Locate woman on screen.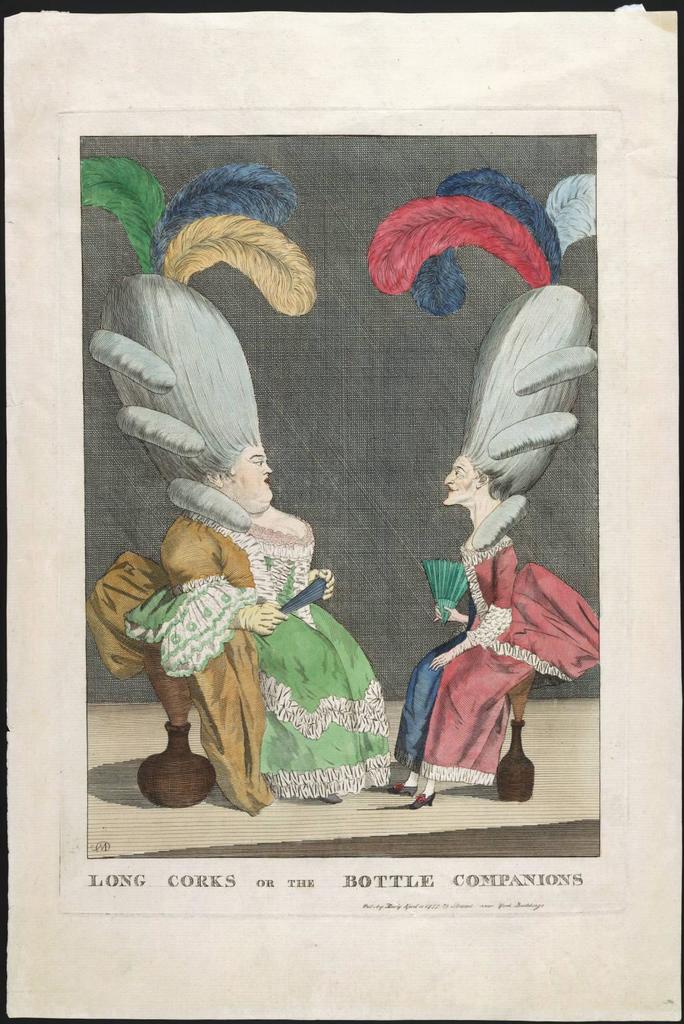
On screen at 401:321:587:796.
